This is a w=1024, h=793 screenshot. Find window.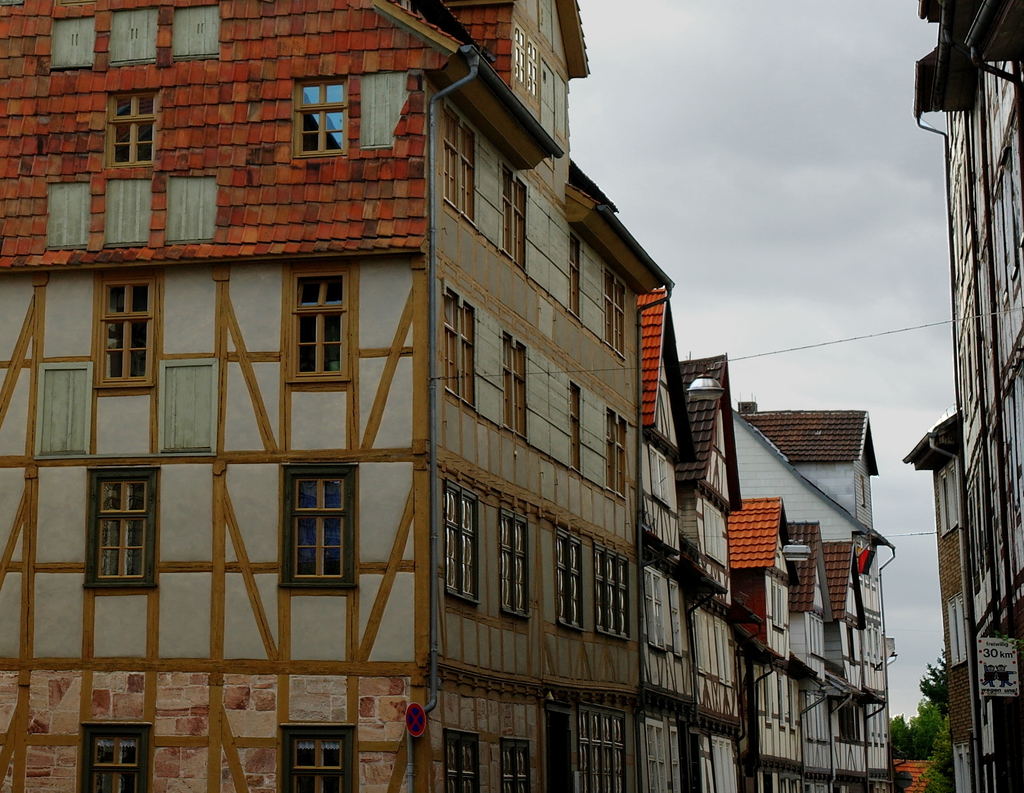
Bounding box: 498:172:514:257.
